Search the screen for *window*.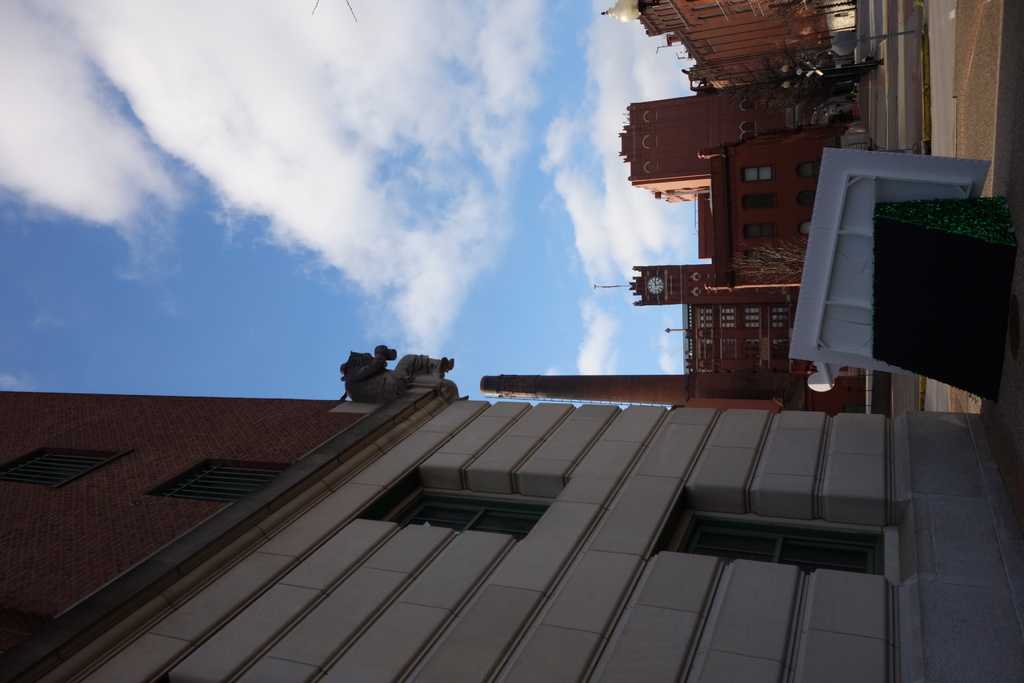
Found at 740 220 782 236.
